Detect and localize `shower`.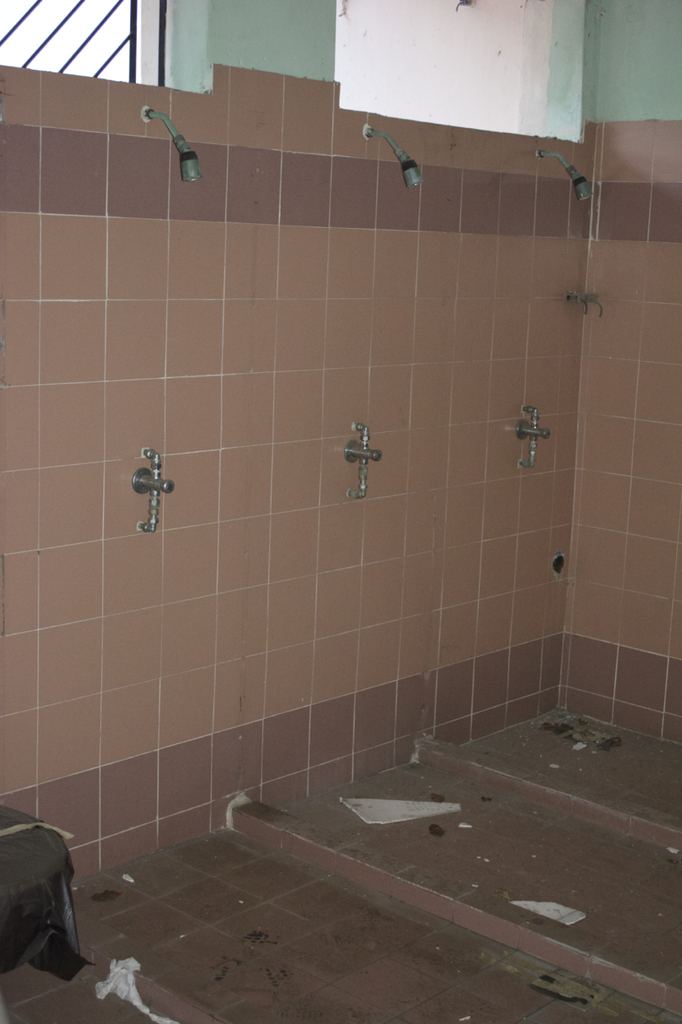
Localized at [537, 150, 596, 201].
